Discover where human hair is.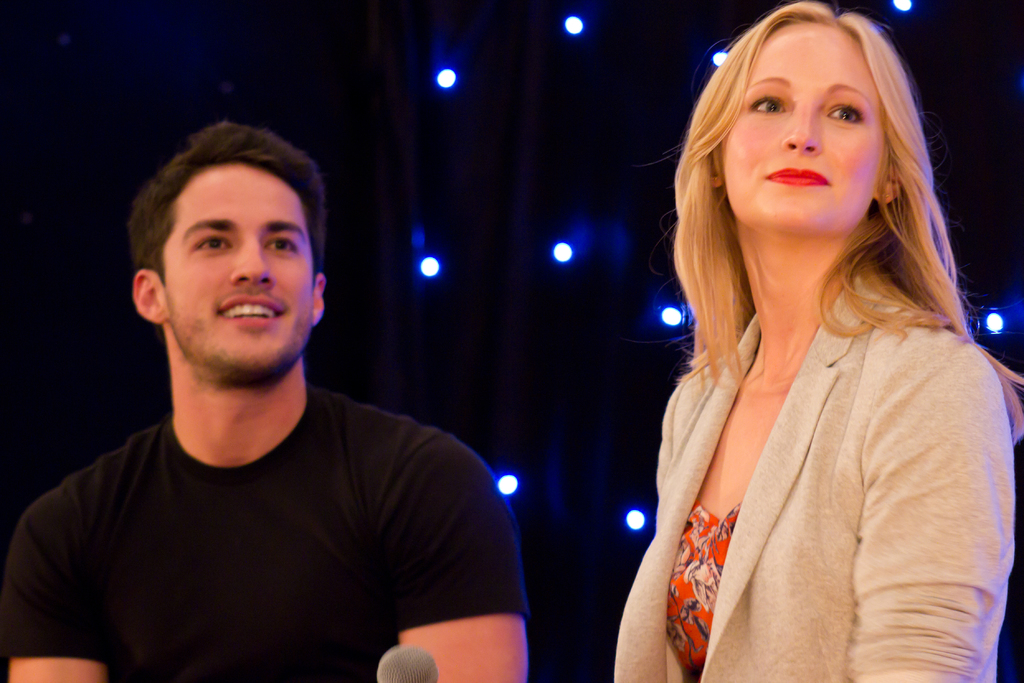
Discovered at region(675, 2, 959, 439).
